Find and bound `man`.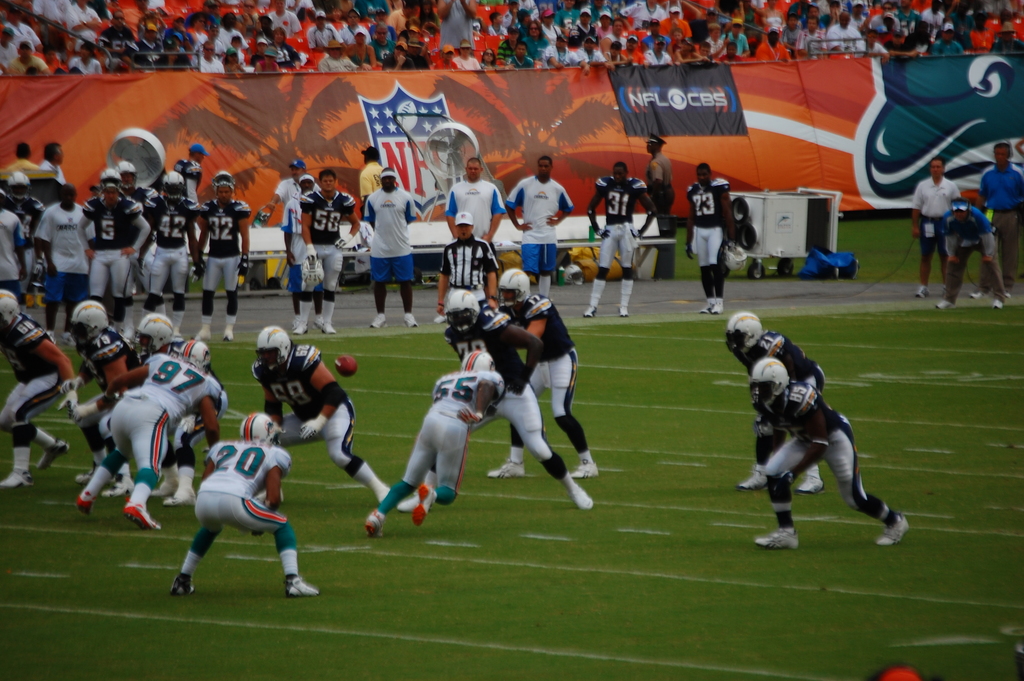
Bound: rect(199, 172, 253, 341).
